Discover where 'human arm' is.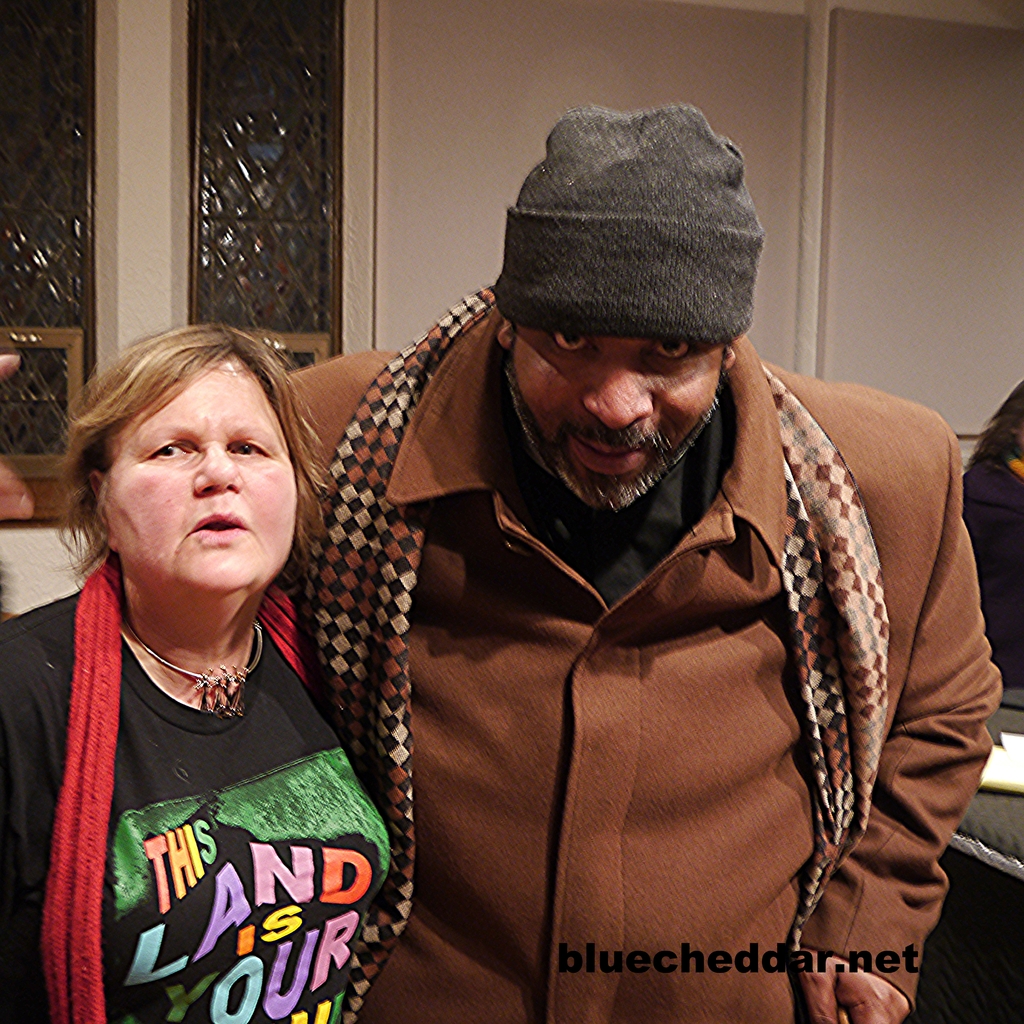
Discovered at left=281, top=367, right=330, bottom=601.
